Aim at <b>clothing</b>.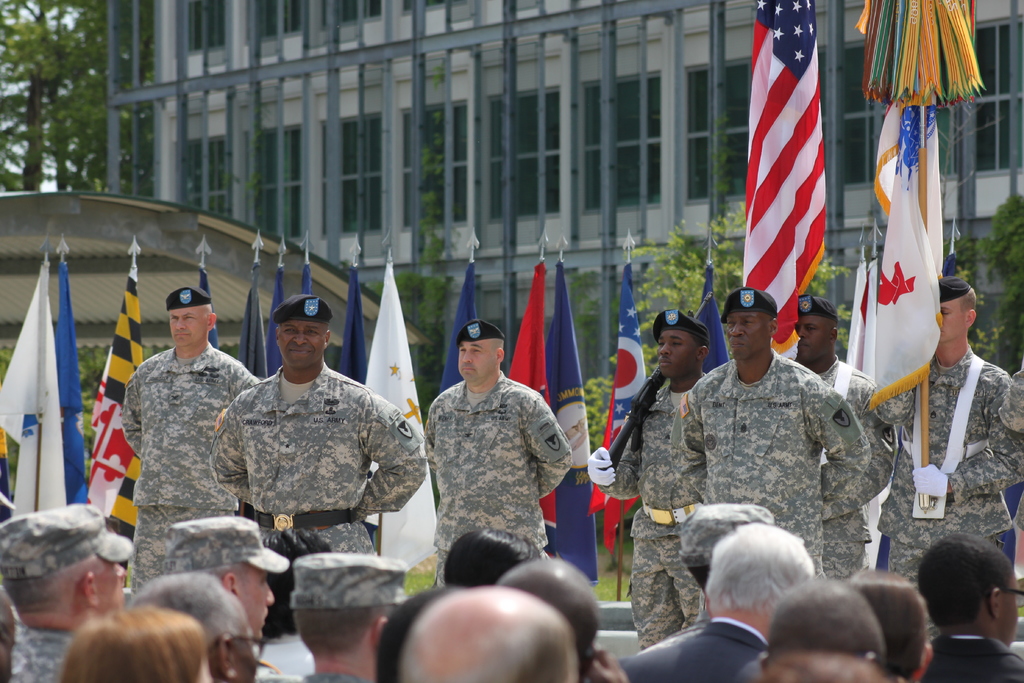
Aimed at crop(1, 621, 76, 682).
